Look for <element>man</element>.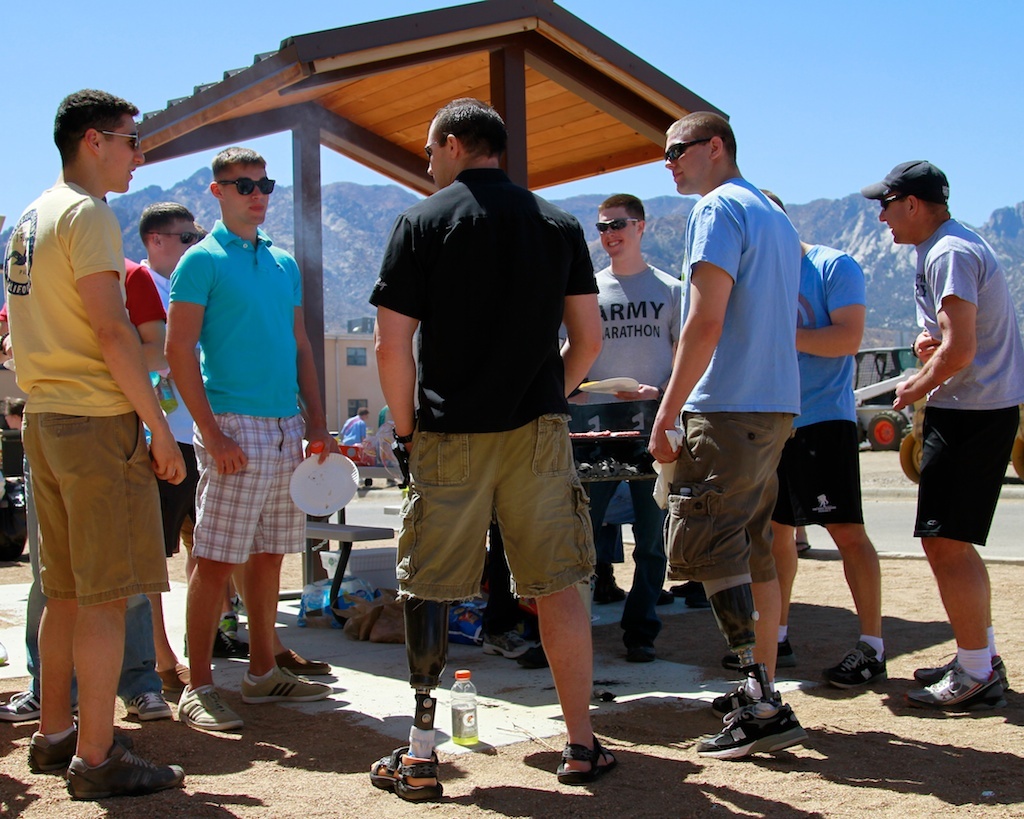
Found: x1=4, y1=250, x2=172, y2=720.
